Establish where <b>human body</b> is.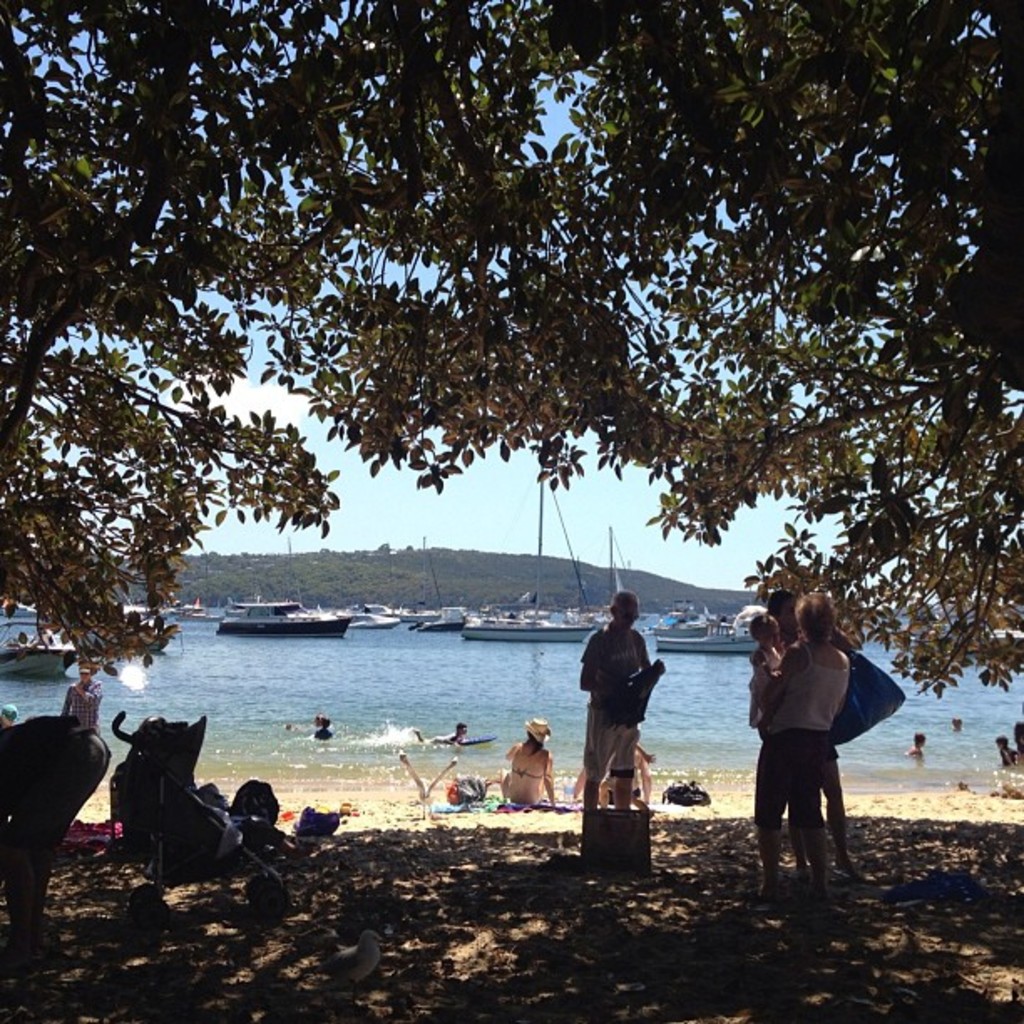
Established at (left=582, top=591, right=661, bottom=815).
